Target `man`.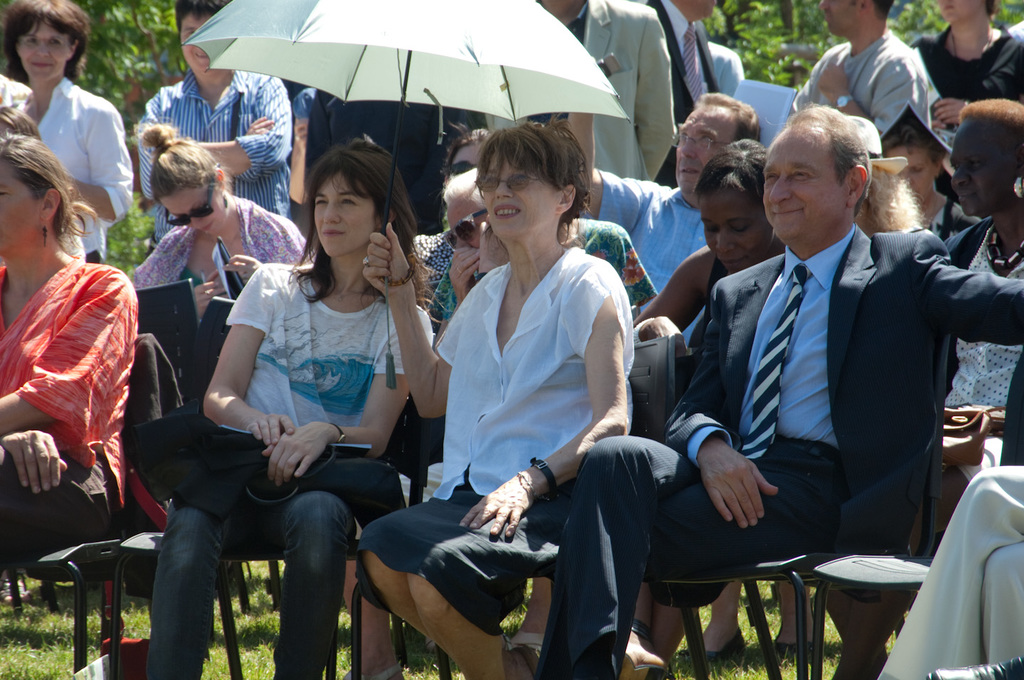
Target region: 142/0/289/247.
